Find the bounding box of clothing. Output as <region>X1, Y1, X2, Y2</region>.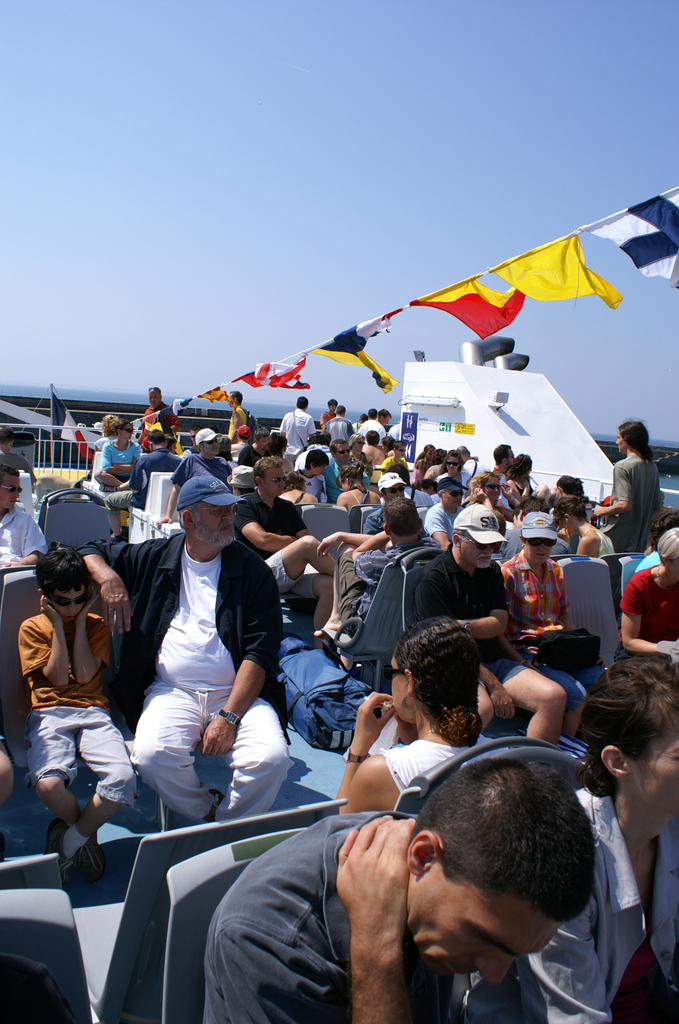
<region>344, 540, 435, 634</region>.
